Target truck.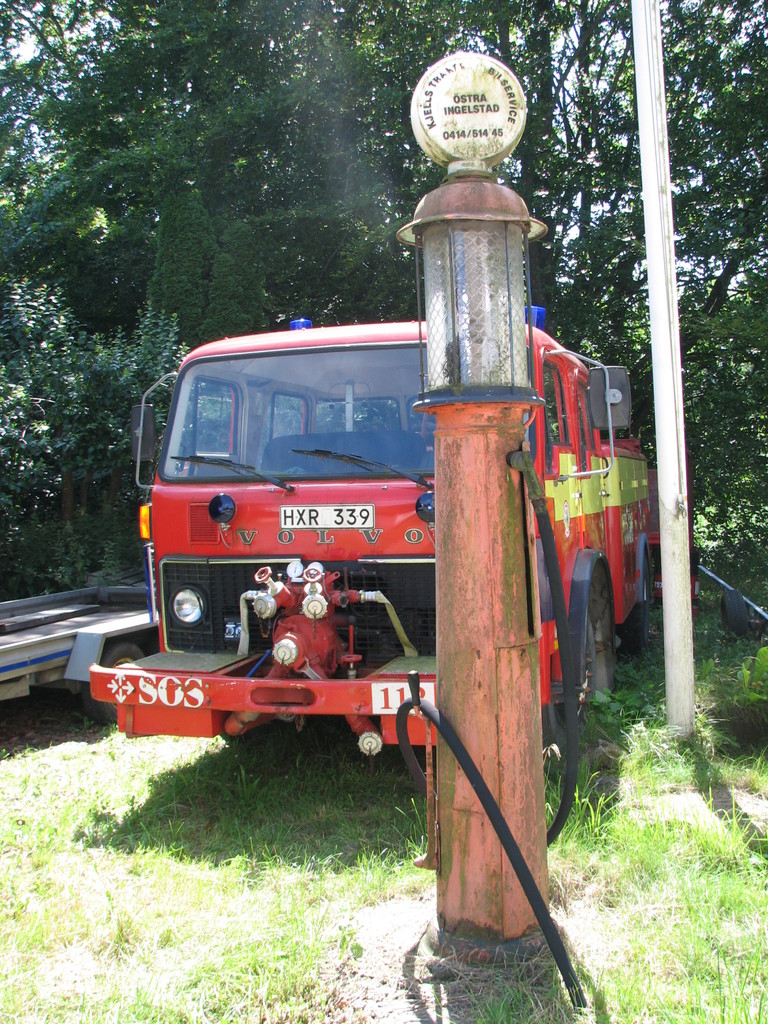
Target region: [93, 314, 668, 772].
